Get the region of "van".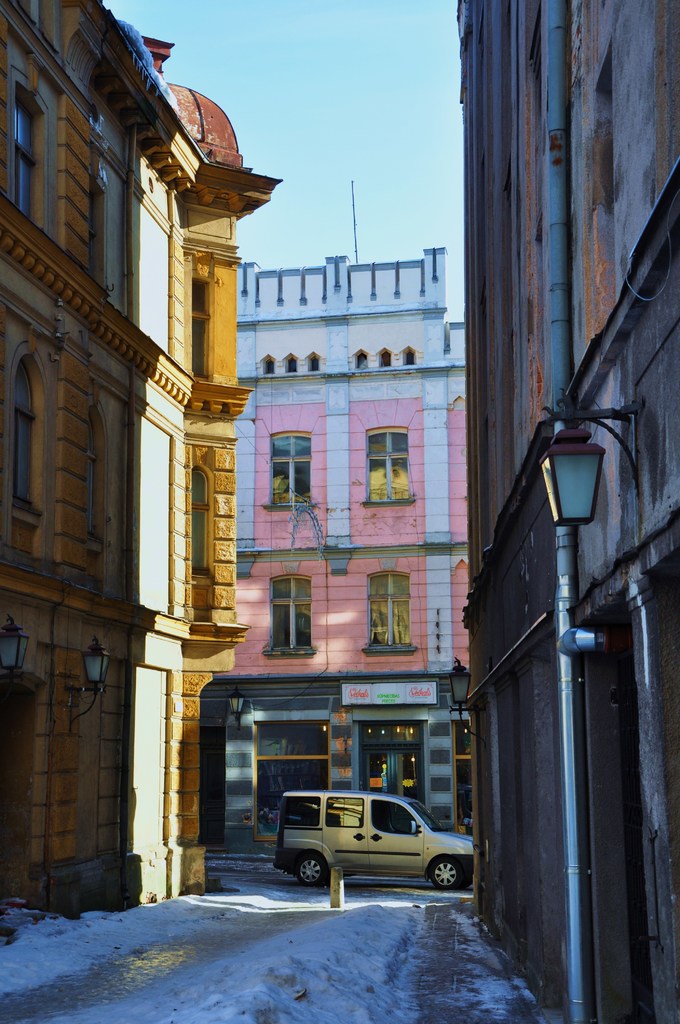
<region>273, 790, 476, 891</region>.
